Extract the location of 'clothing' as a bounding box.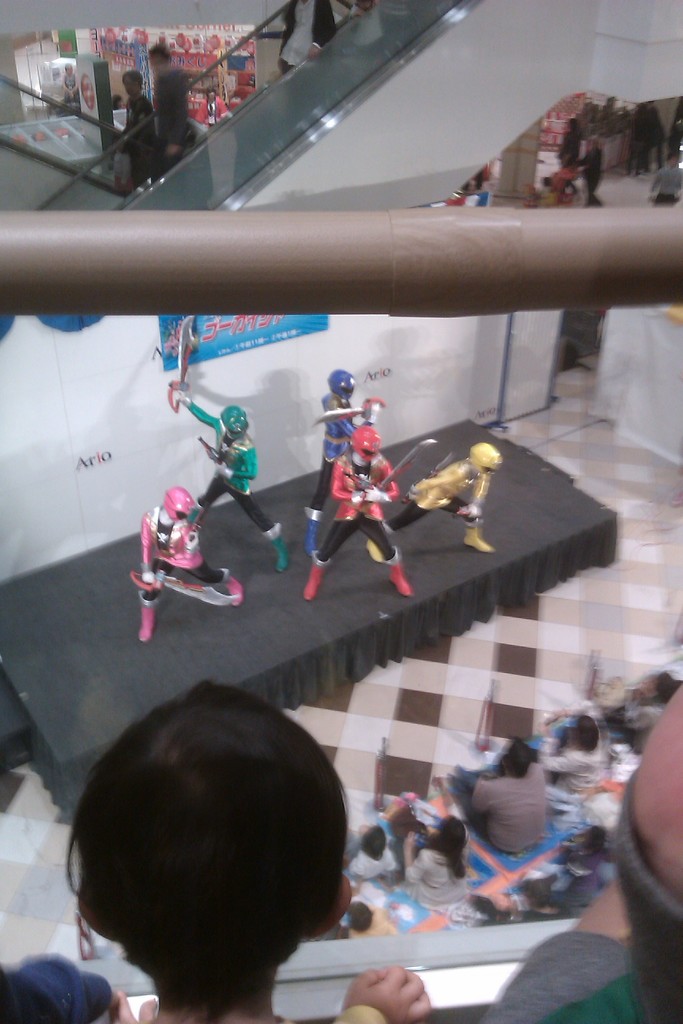
region(395, 826, 465, 909).
